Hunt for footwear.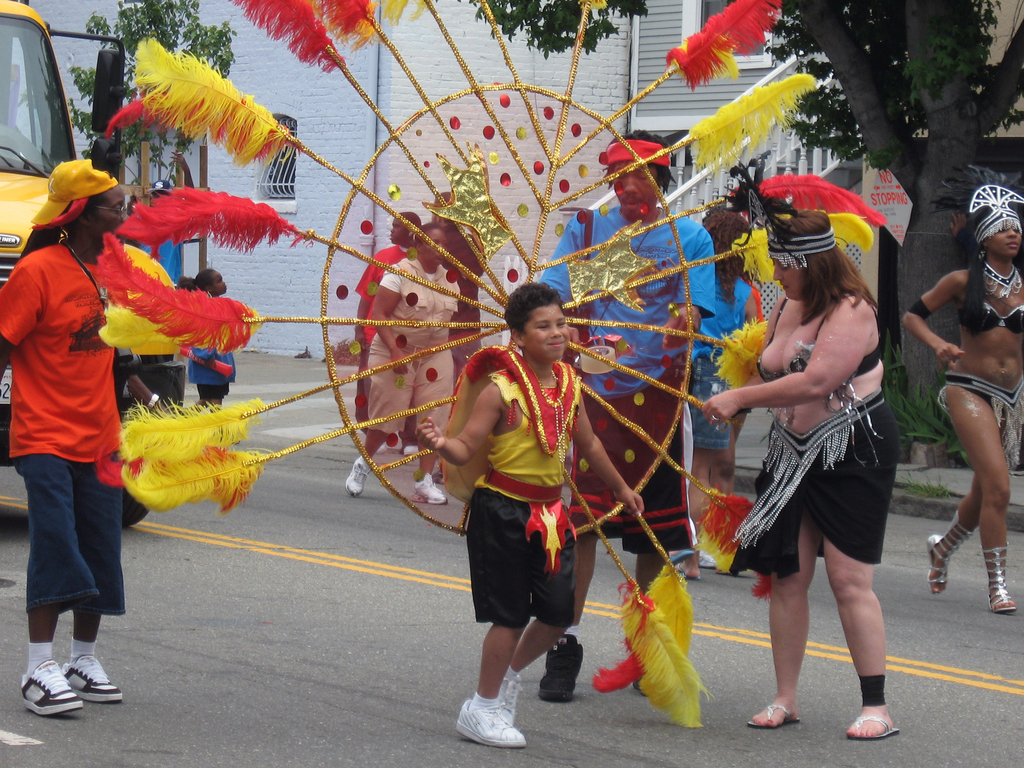
Hunted down at <bbox>672, 560, 703, 584</bbox>.
